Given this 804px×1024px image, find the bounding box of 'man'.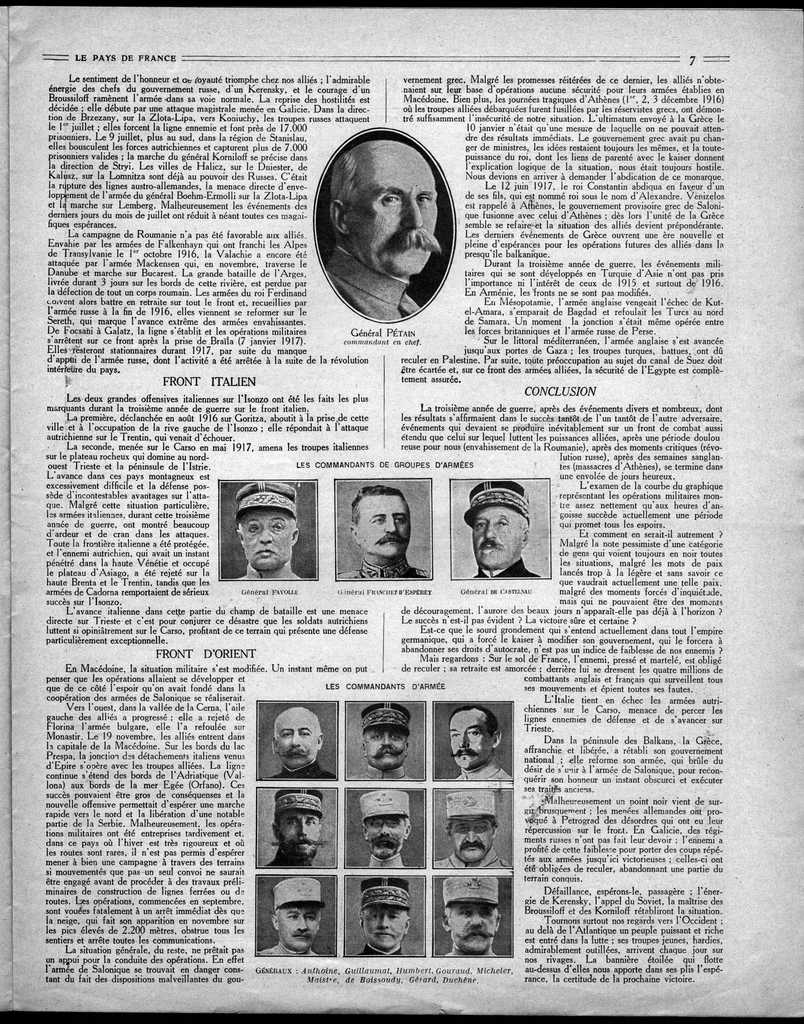
select_region(267, 791, 323, 868).
